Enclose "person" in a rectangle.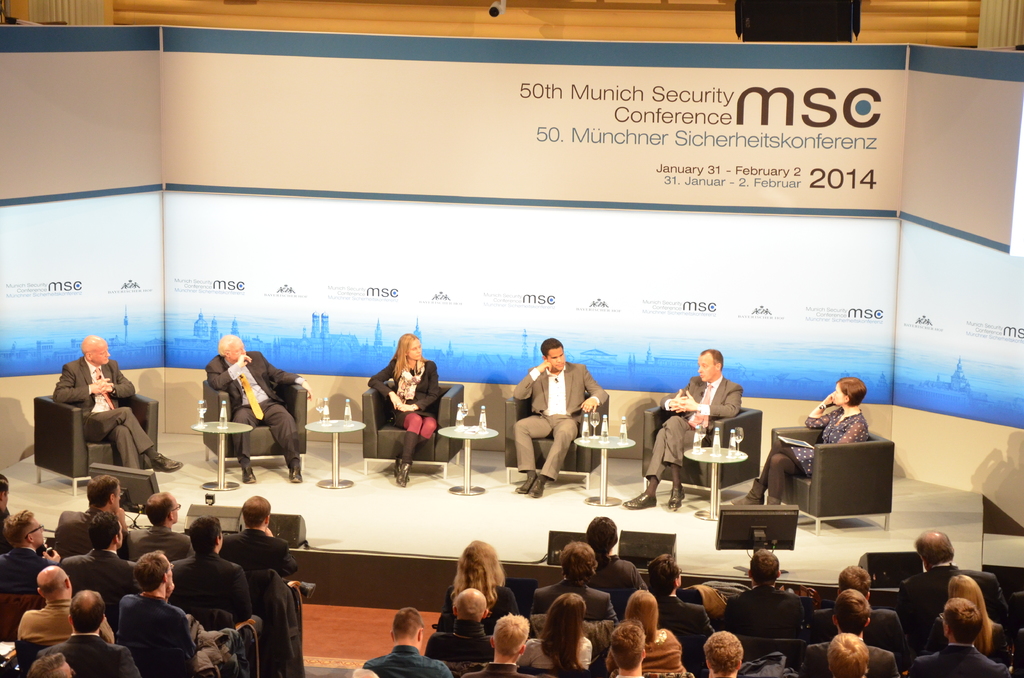
[365,330,445,488].
